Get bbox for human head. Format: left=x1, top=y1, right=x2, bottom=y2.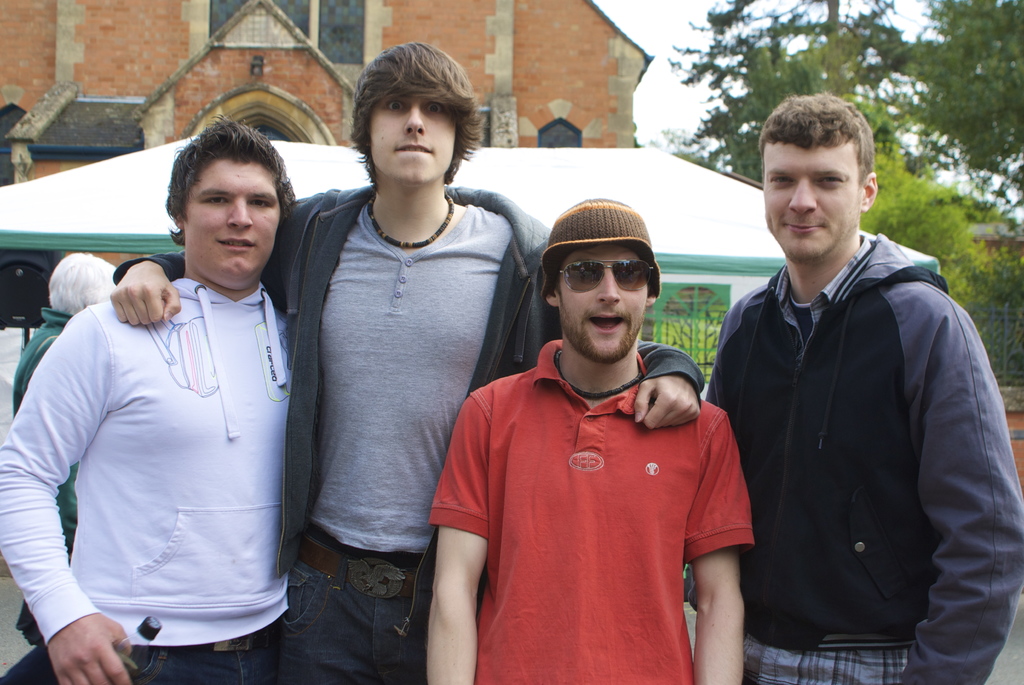
left=170, top=123, right=295, bottom=287.
